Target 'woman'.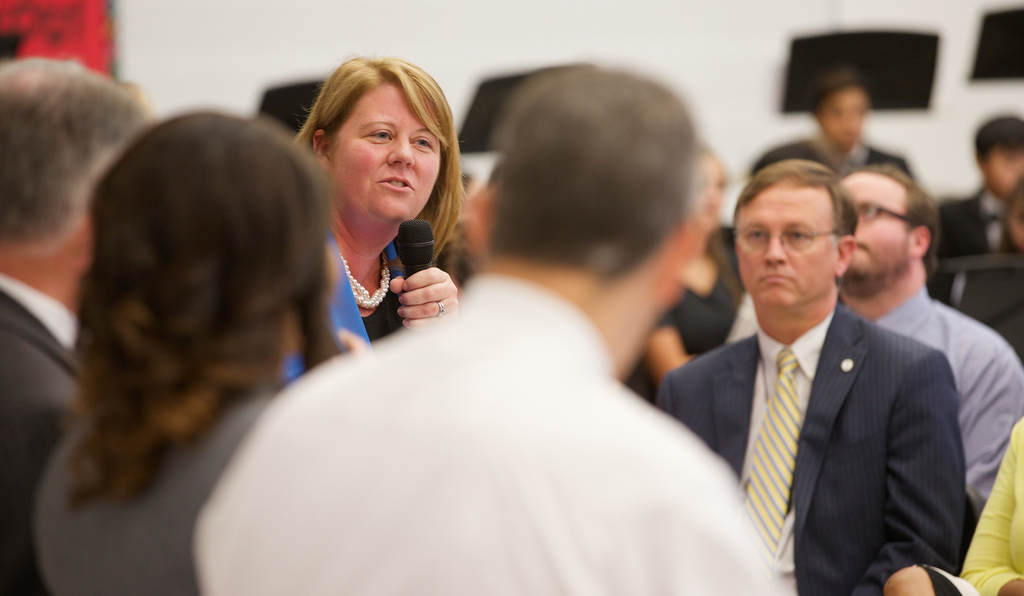
Target region: bbox=(31, 109, 346, 595).
